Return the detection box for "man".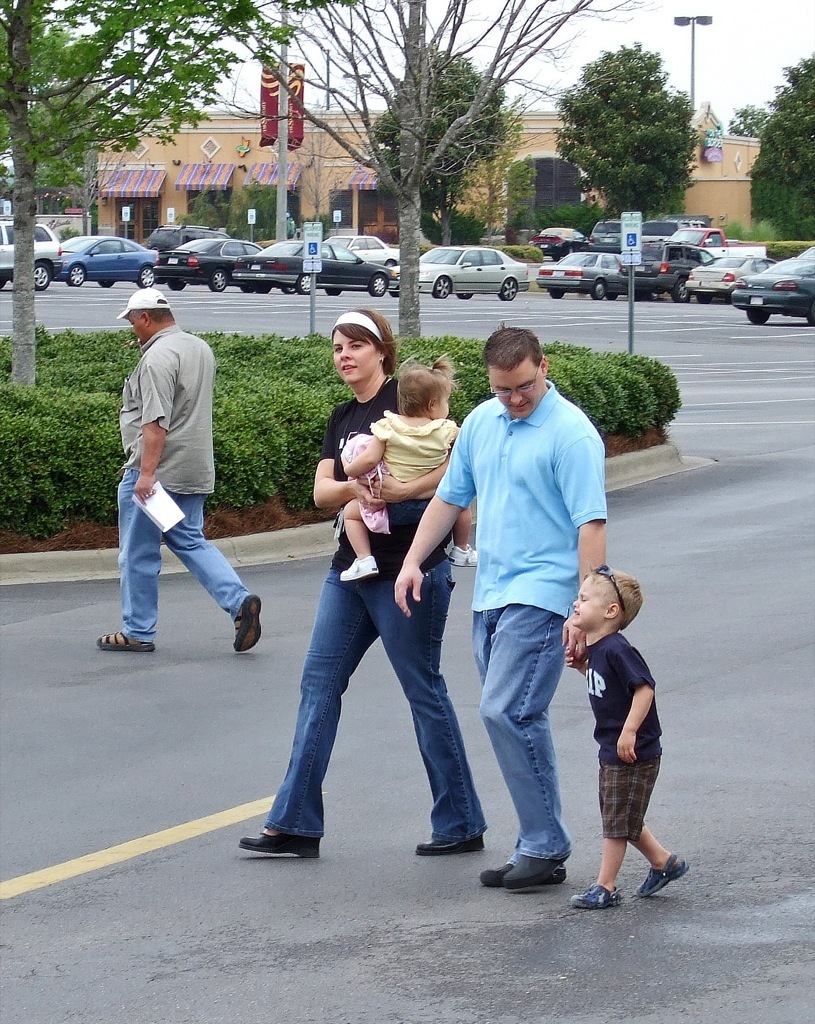
{"x1": 385, "y1": 324, "x2": 610, "y2": 888}.
